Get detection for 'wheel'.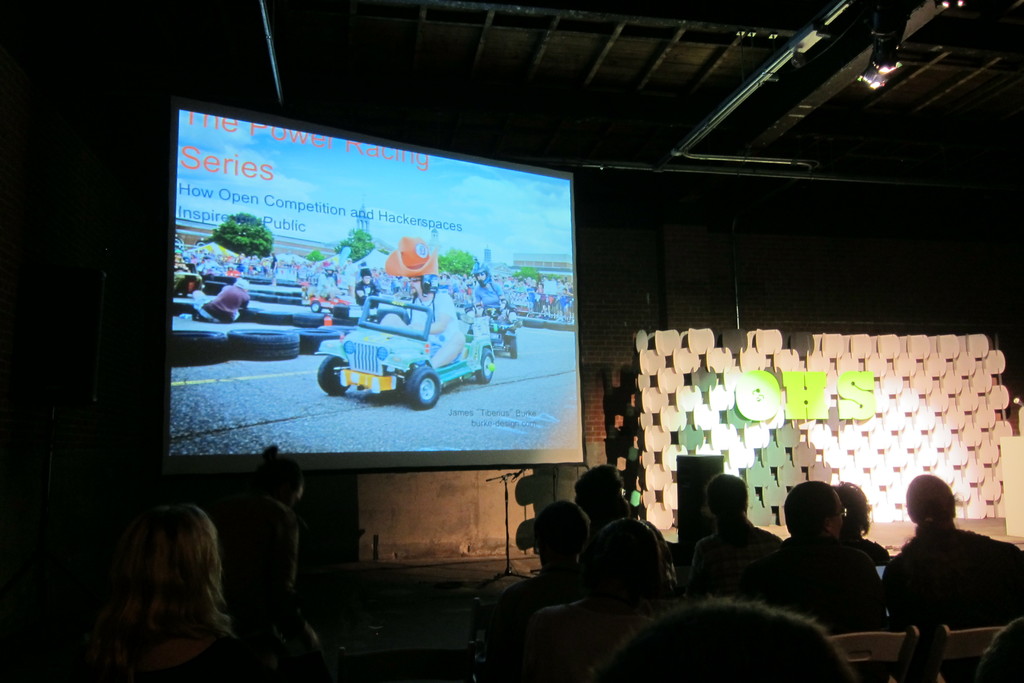
Detection: bbox(511, 340, 518, 358).
